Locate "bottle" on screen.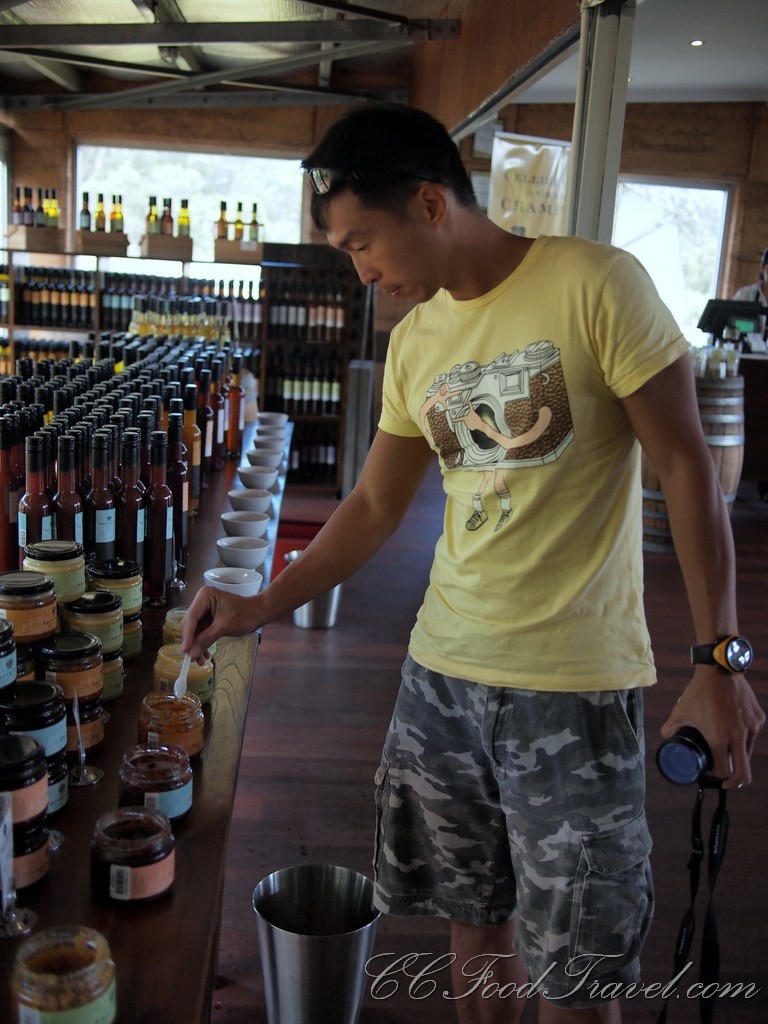
On screen at <bbox>91, 269, 111, 328</bbox>.
